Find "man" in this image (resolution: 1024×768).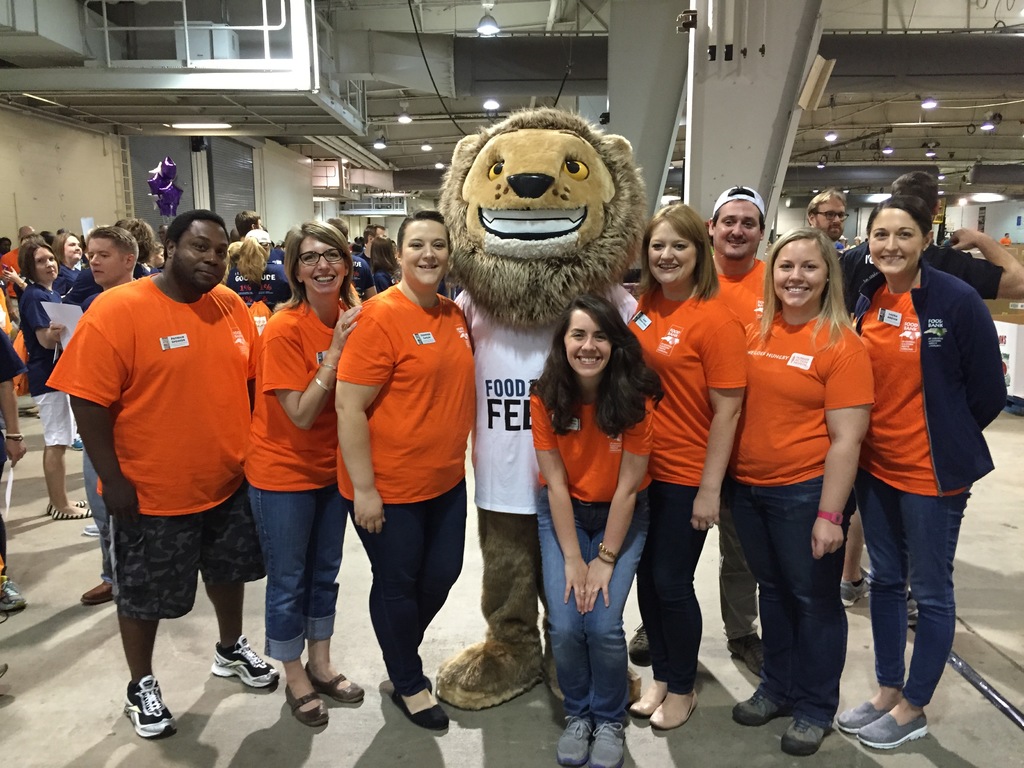
detection(62, 202, 273, 742).
